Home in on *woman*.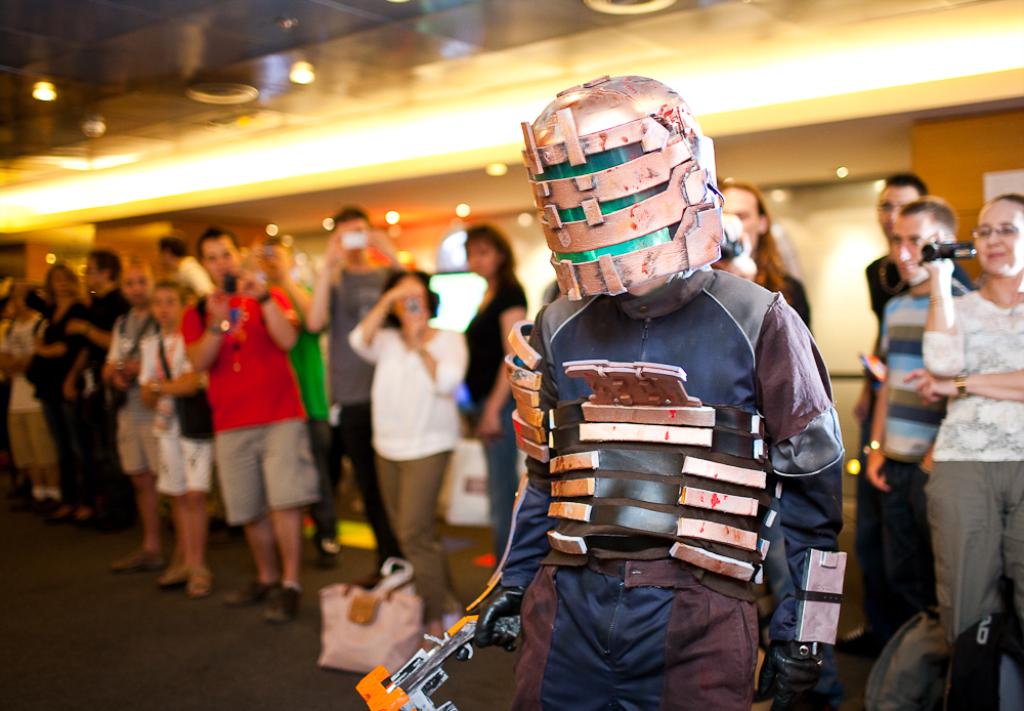
Homed in at 23 265 90 521.
